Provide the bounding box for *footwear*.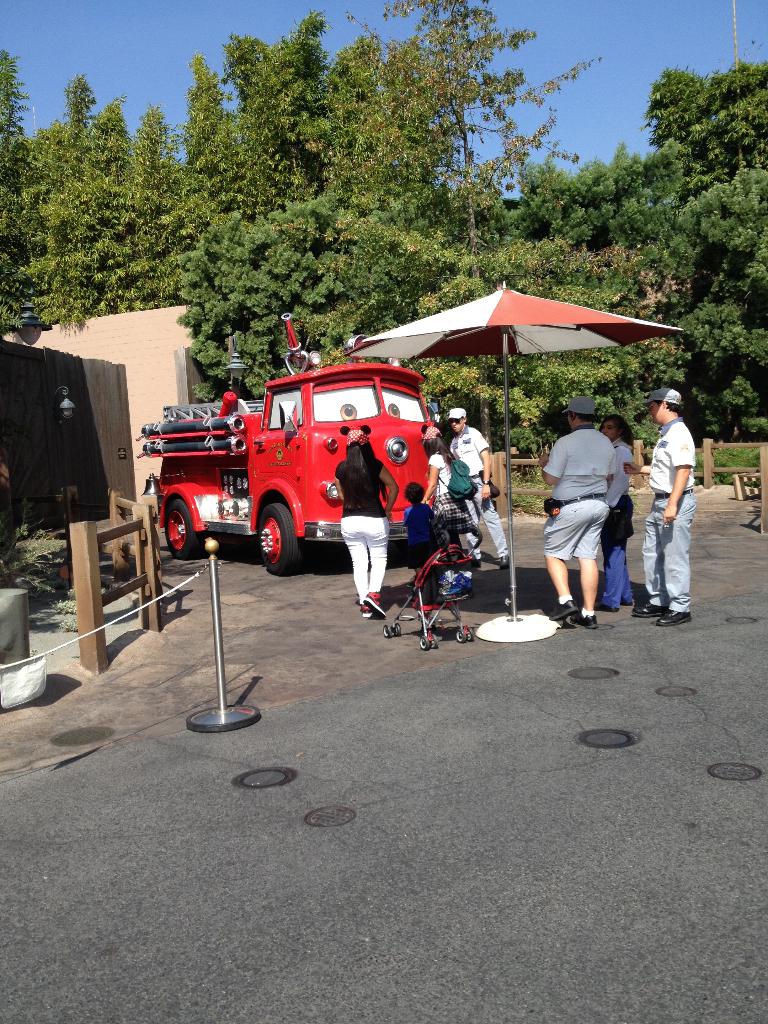
499/556/511/571.
